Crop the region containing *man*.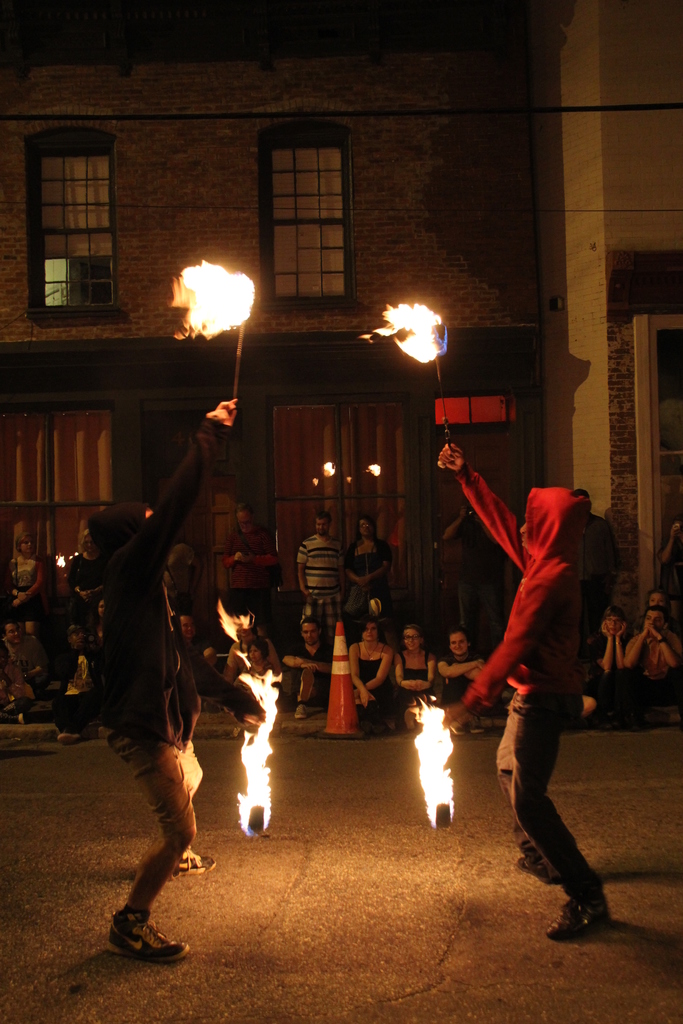
Crop region: [205, 503, 263, 605].
